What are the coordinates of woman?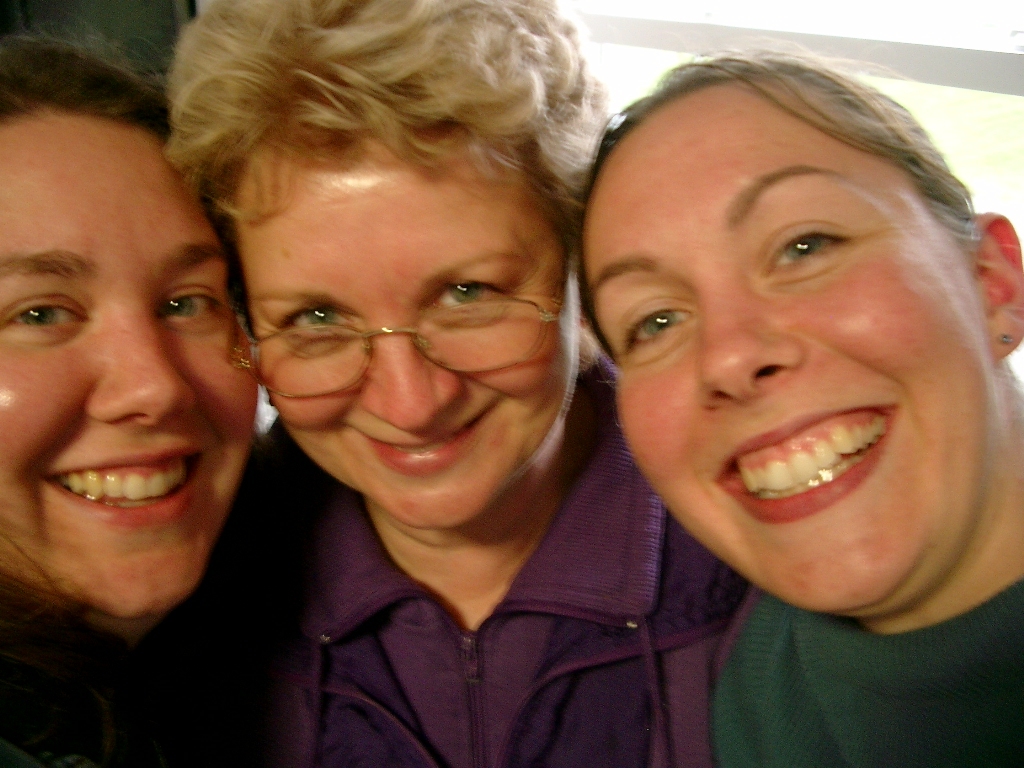
x1=153, y1=10, x2=700, y2=760.
